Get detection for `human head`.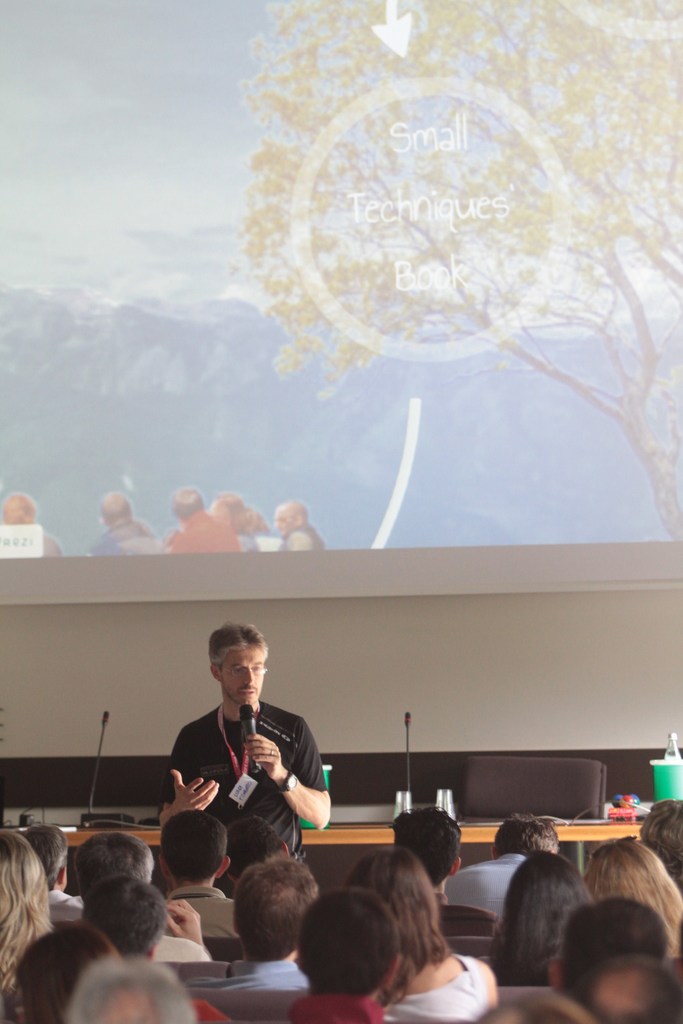
Detection: <box>577,844,677,921</box>.
